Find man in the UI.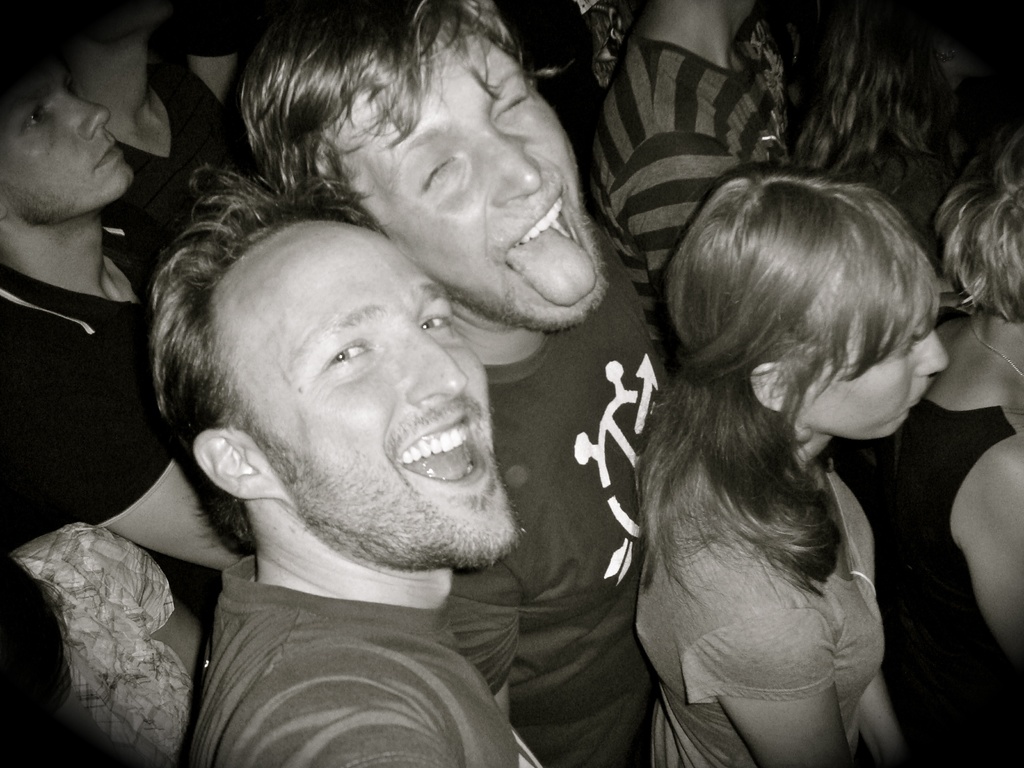
UI element at Rect(232, 0, 680, 767).
